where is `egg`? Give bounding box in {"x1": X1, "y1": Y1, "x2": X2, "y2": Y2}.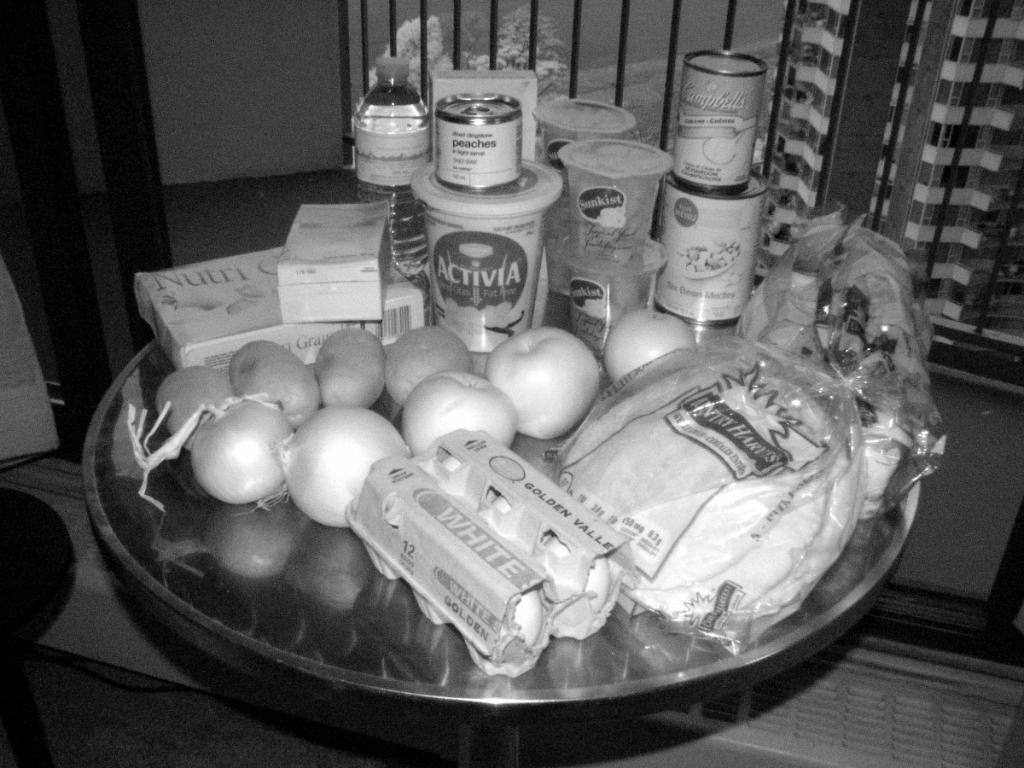
{"x1": 515, "y1": 589, "x2": 545, "y2": 644}.
